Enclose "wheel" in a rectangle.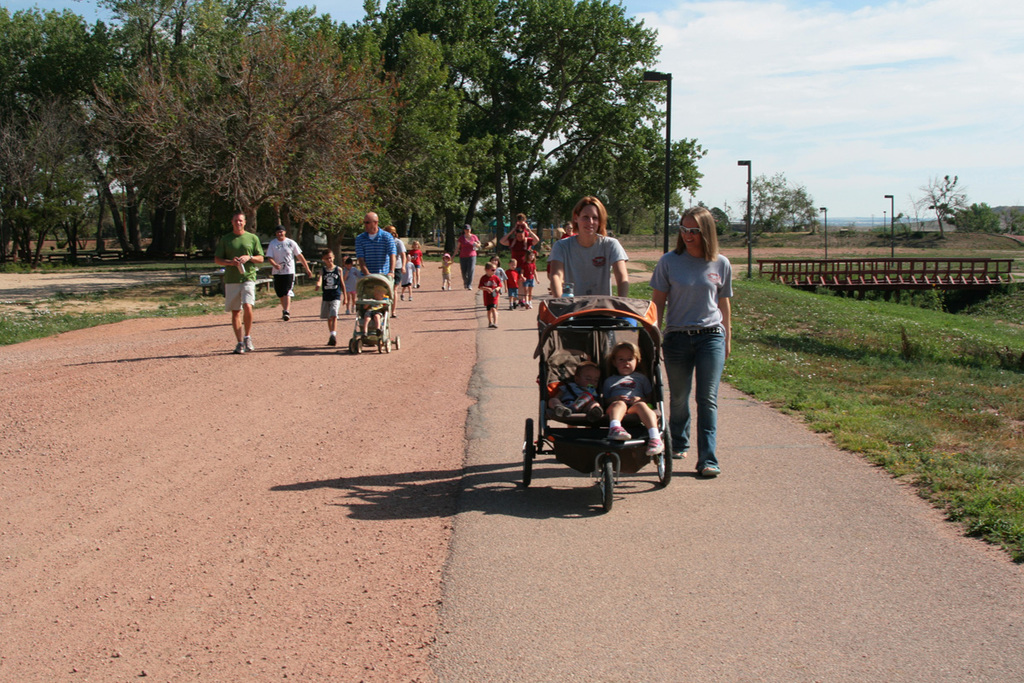
left=649, top=426, right=676, bottom=487.
